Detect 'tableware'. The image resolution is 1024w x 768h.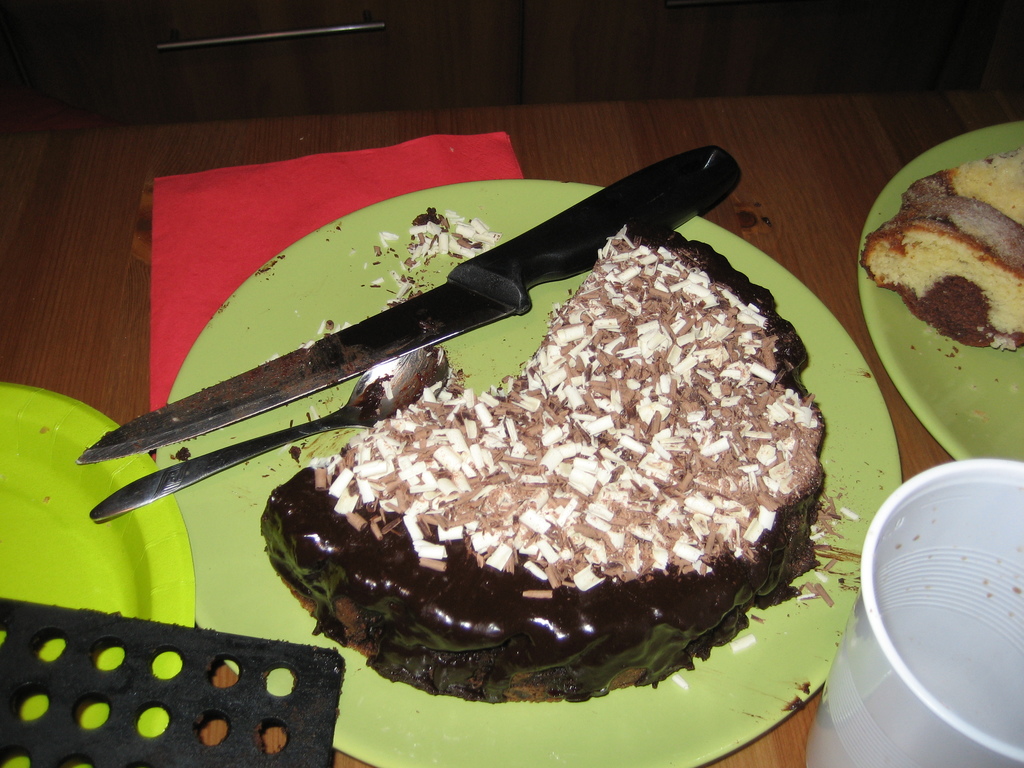
x1=70 y1=139 x2=742 y2=463.
